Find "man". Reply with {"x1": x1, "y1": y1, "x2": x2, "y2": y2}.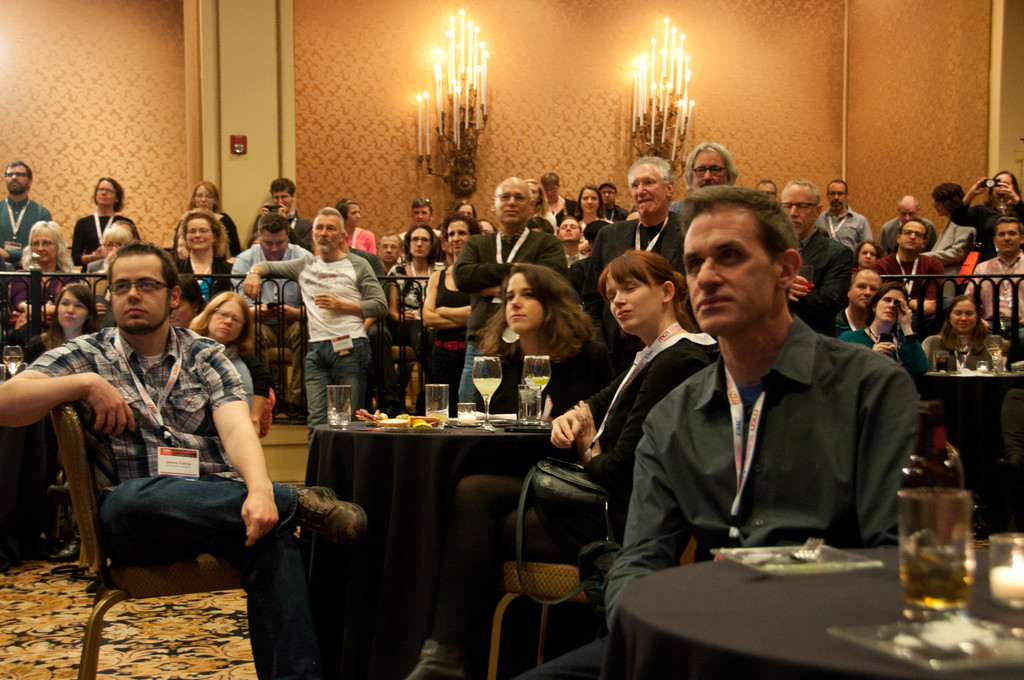
{"x1": 509, "y1": 190, "x2": 920, "y2": 679}.
